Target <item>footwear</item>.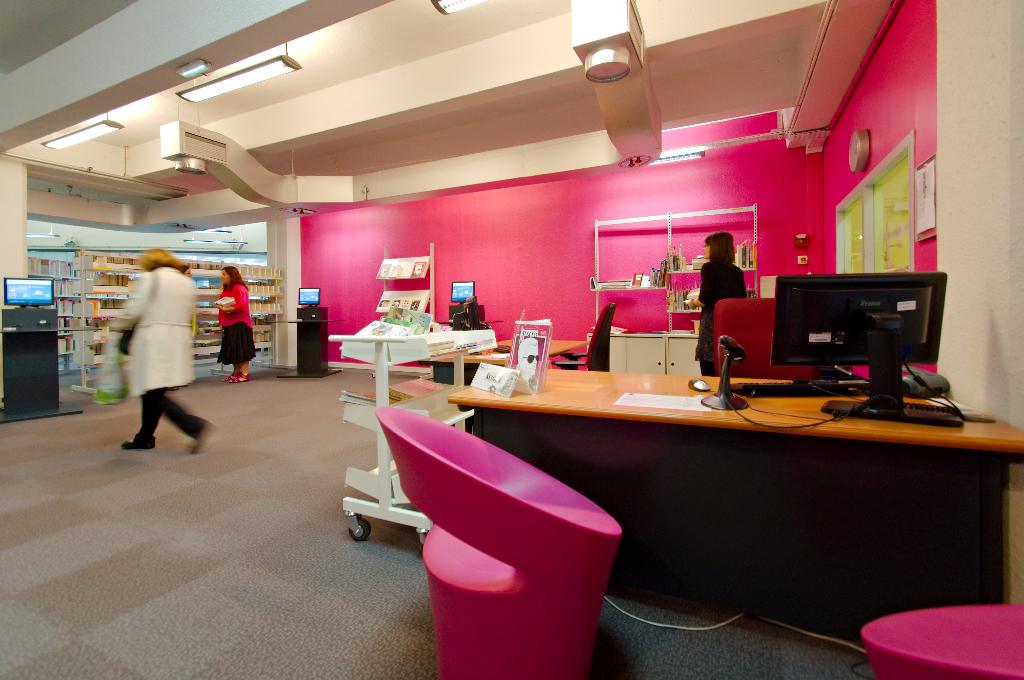
Target region: bbox=(119, 434, 161, 450).
